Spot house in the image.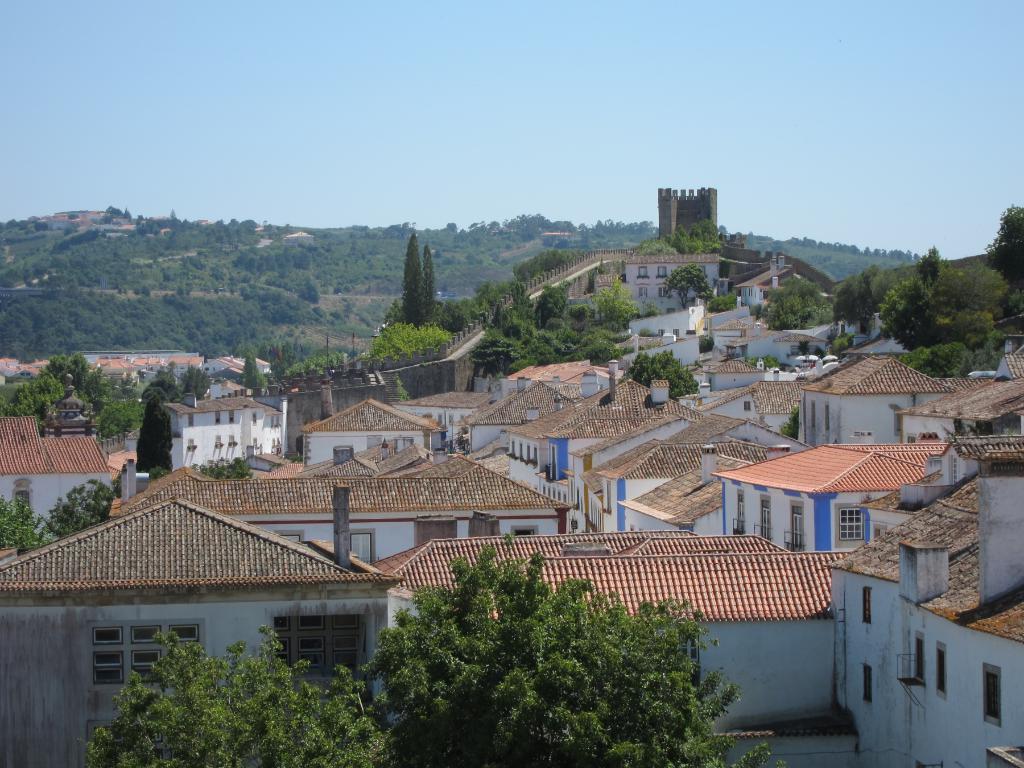
house found at crop(822, 465, 978, 745).
